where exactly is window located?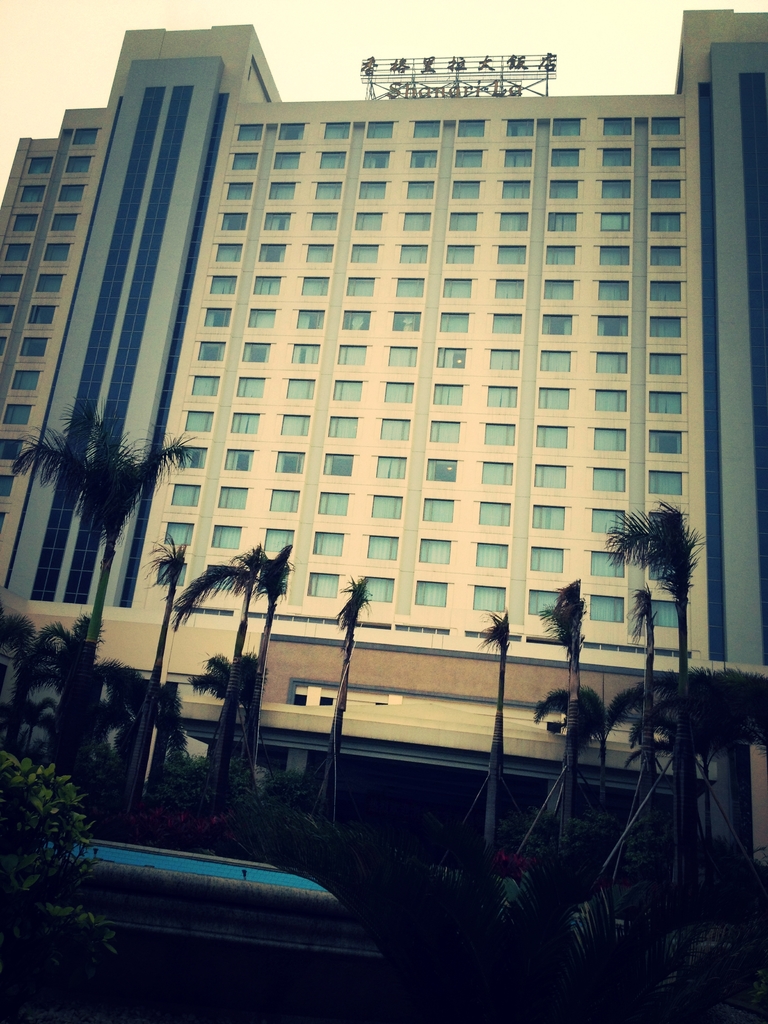
Its bounding box is left=0, top=474, right=16, bottom=495.
